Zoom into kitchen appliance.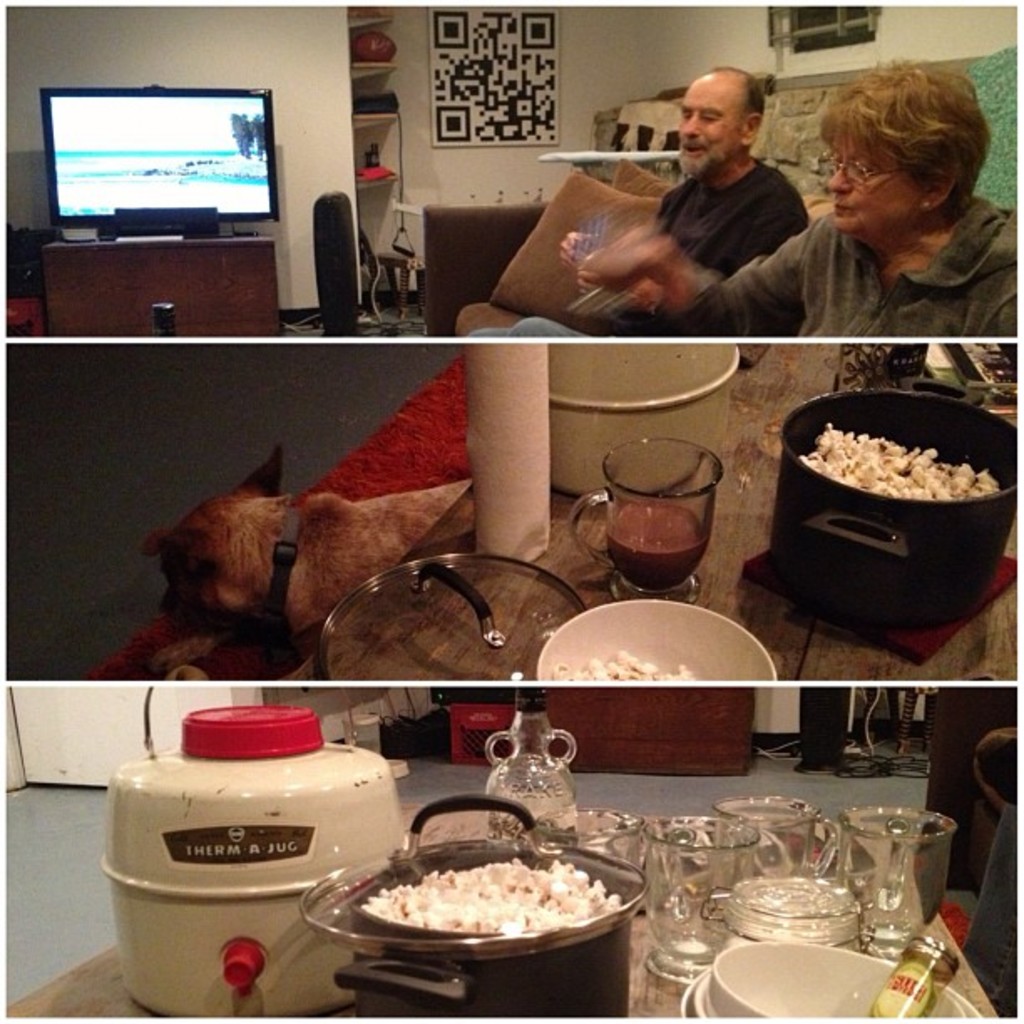
Zoom target: locate(785, 371, 1022, 612).
